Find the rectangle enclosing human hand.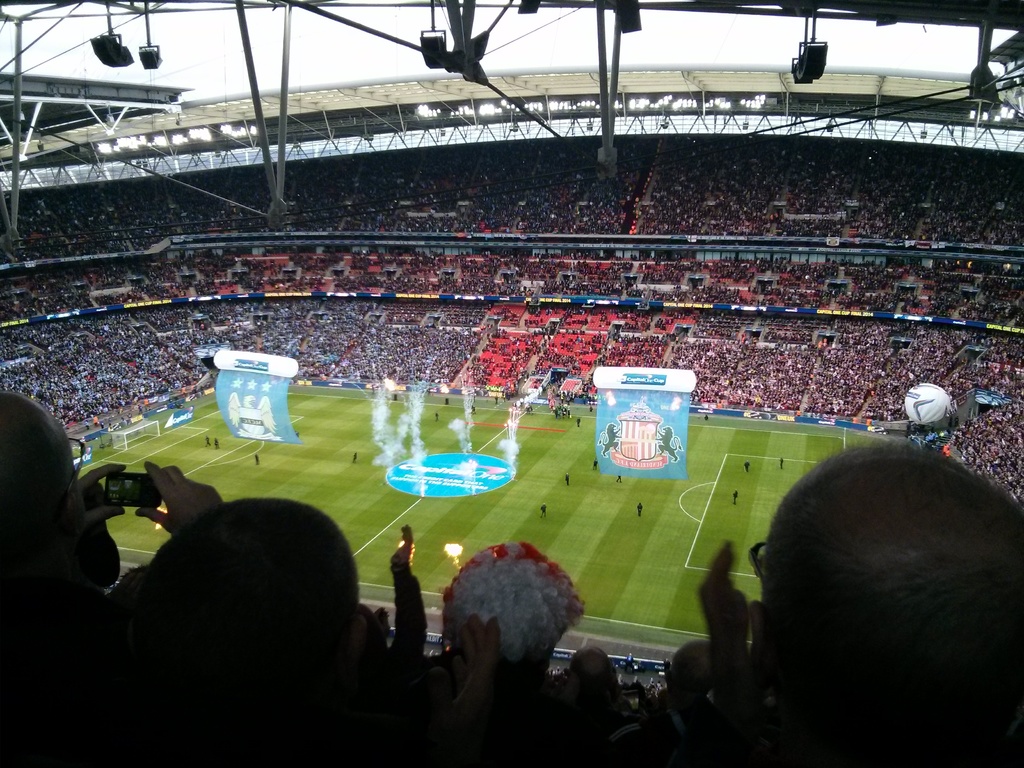
bbox(699, 531, 754, 650).
